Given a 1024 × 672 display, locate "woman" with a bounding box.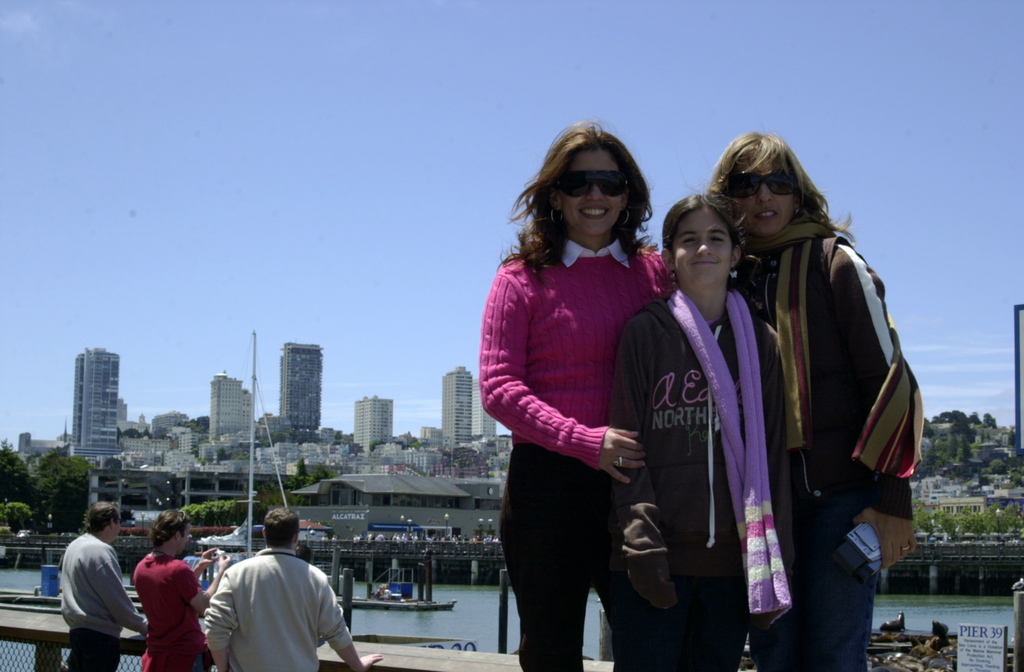
Located: <box>692,132,913,671</box>.
